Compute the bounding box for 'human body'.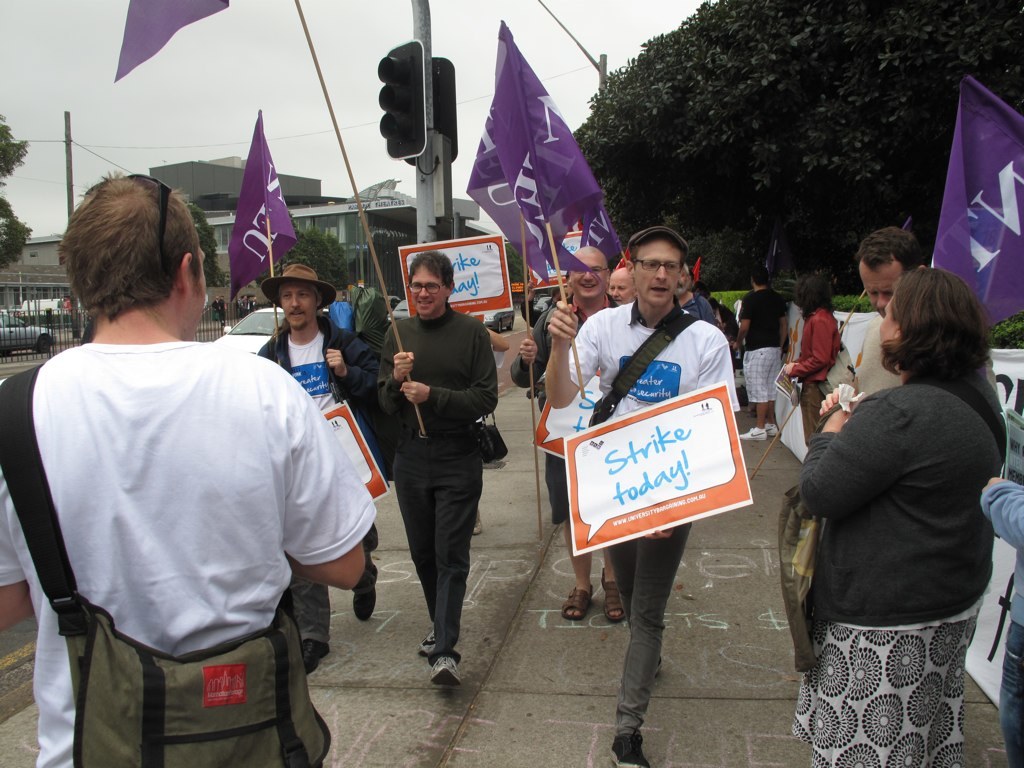
[left=548, top=216, right=716, bottom=767].
